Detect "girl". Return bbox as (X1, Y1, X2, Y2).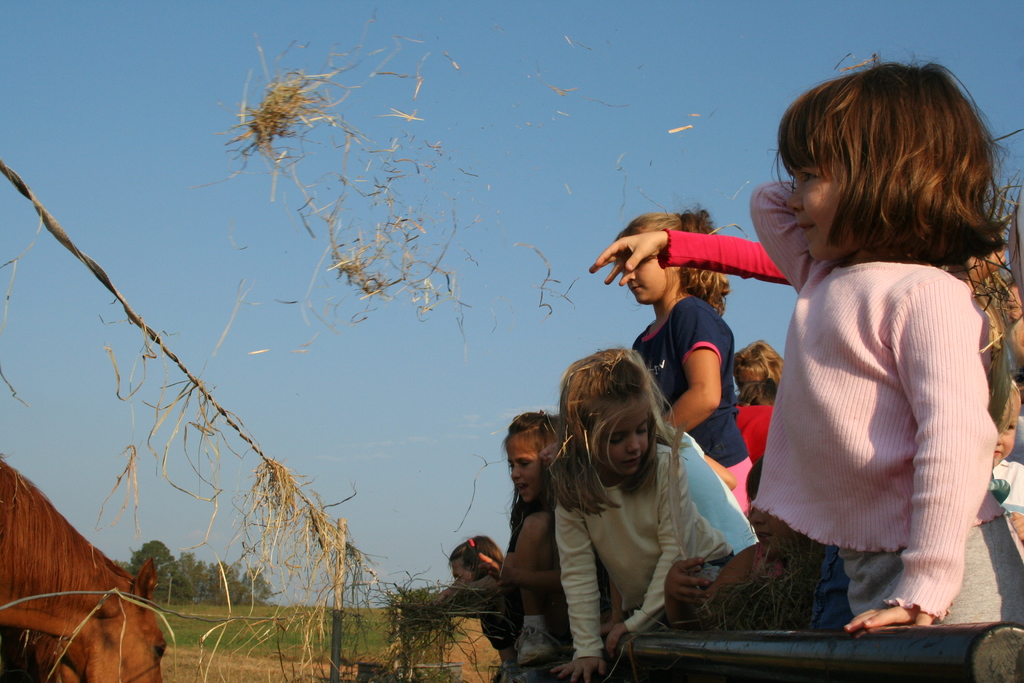
(753, 56, 1023, 630).
